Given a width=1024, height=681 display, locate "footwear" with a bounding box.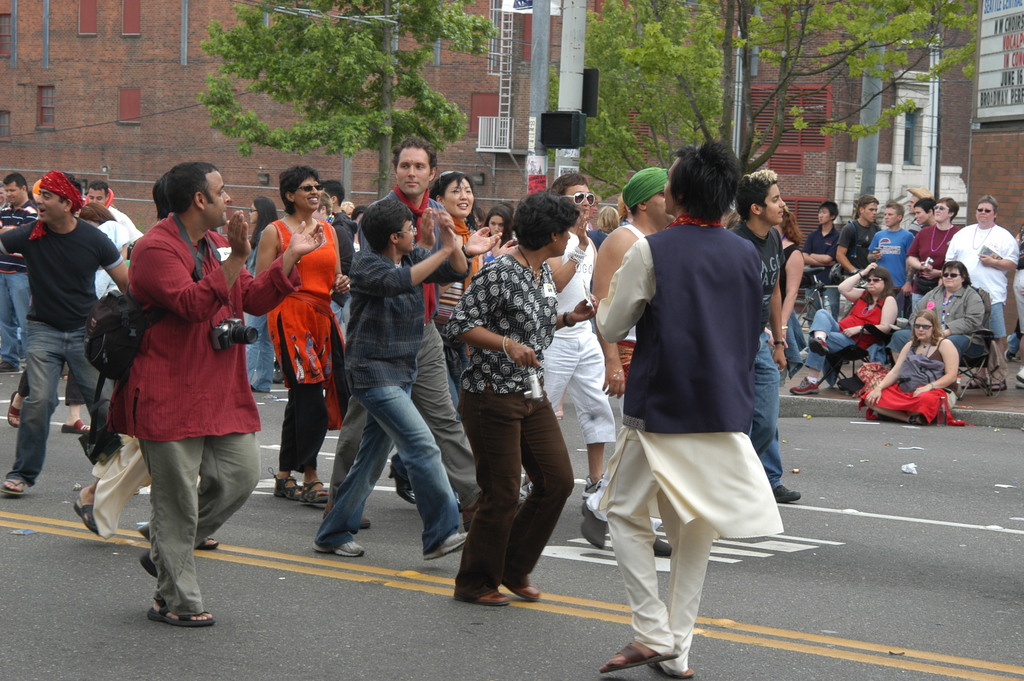
Located: BBox(147, 592, 216, 629).
